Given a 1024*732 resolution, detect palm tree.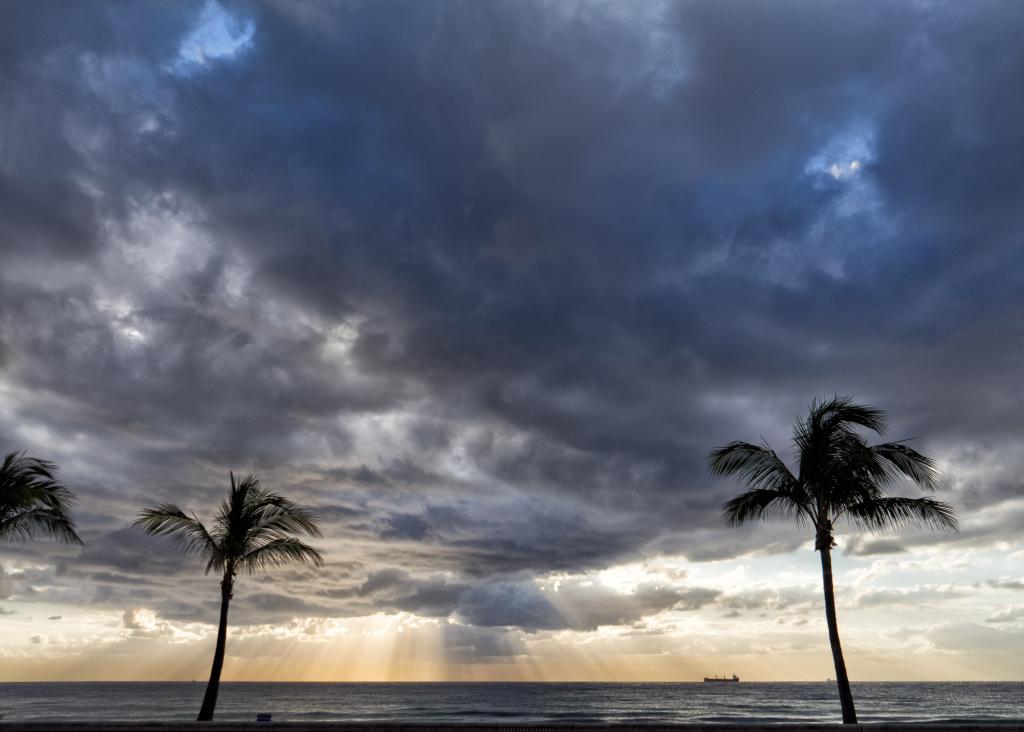
{"left": 0, "top": 449, "right": 65, "bottom": 549}.
